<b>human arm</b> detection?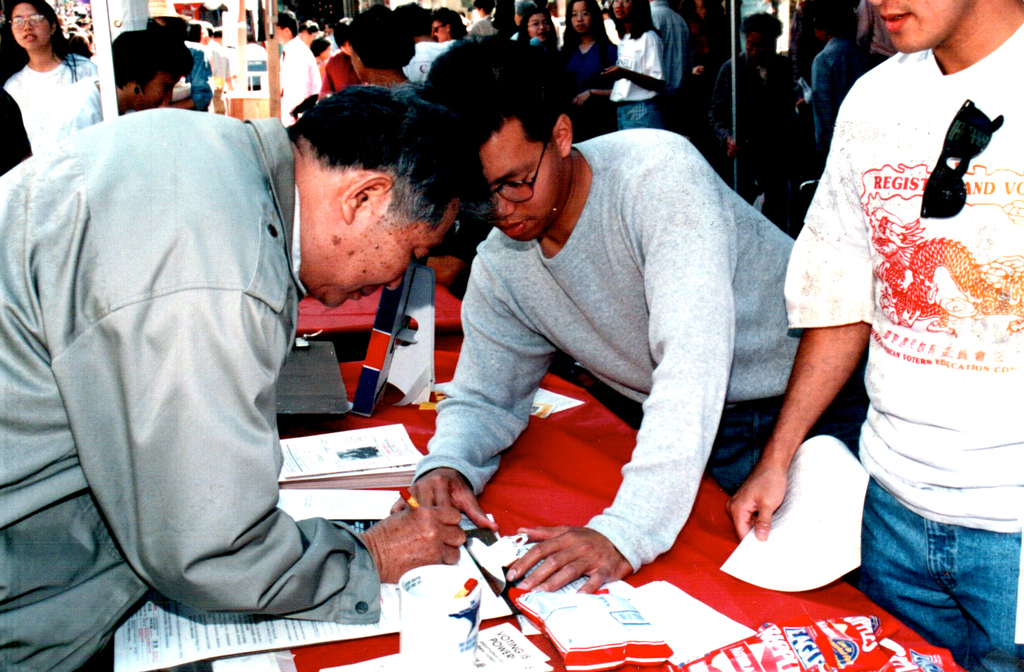
385 241 555 542
